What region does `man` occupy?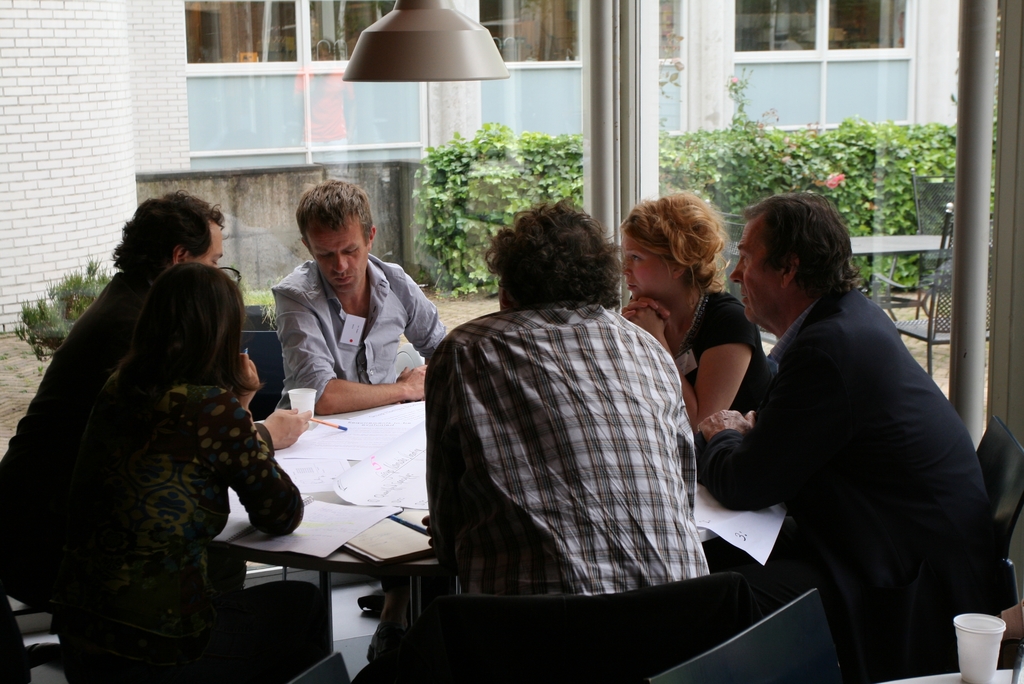
422,199,712,683.
